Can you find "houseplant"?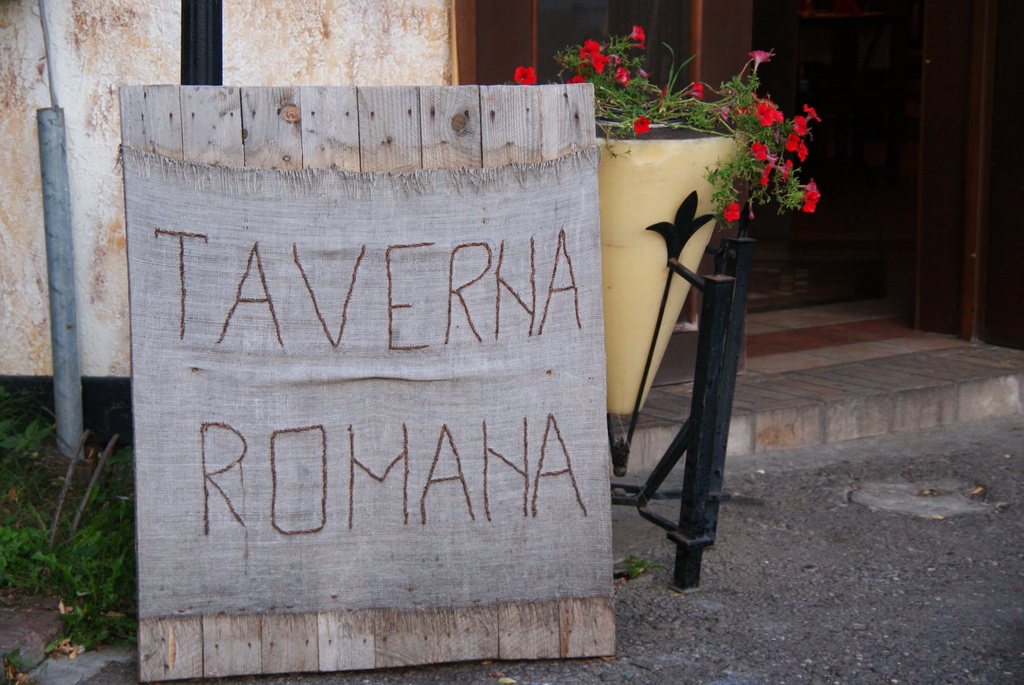
Yes, bounding box: select_region(492, 22, 836, 503).
